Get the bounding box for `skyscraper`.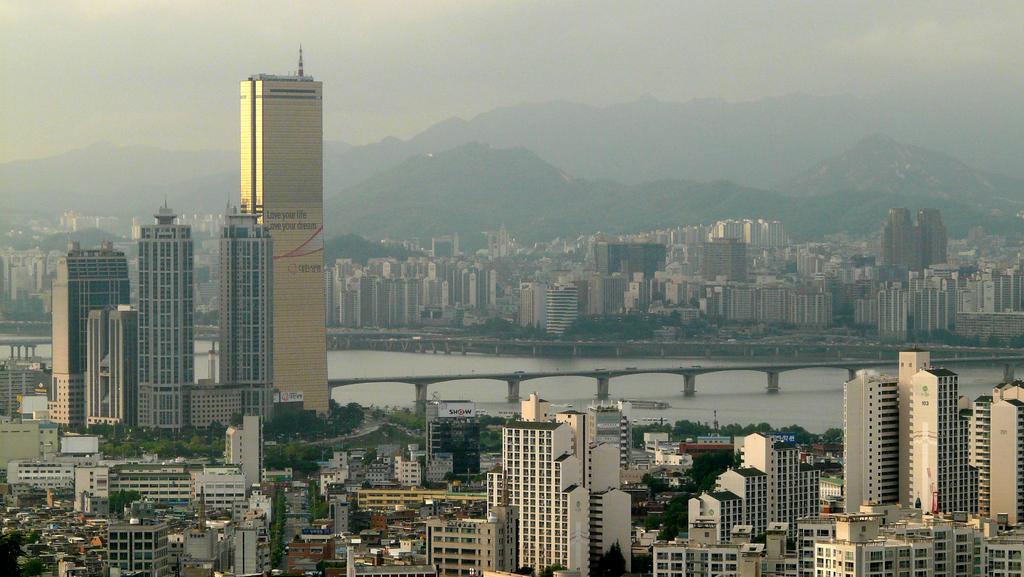
box(589, 441, 620, 496).
